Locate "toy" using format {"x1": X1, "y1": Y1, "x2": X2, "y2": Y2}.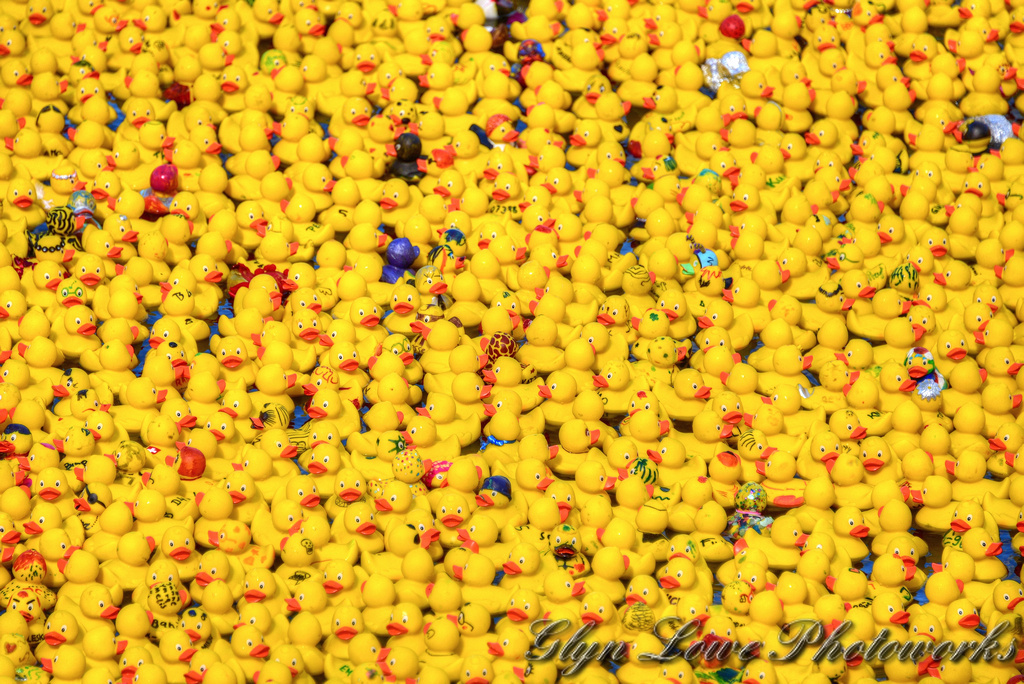
{"x1": 426, "y1": 575, "x2": 469, "y2": 609}.
